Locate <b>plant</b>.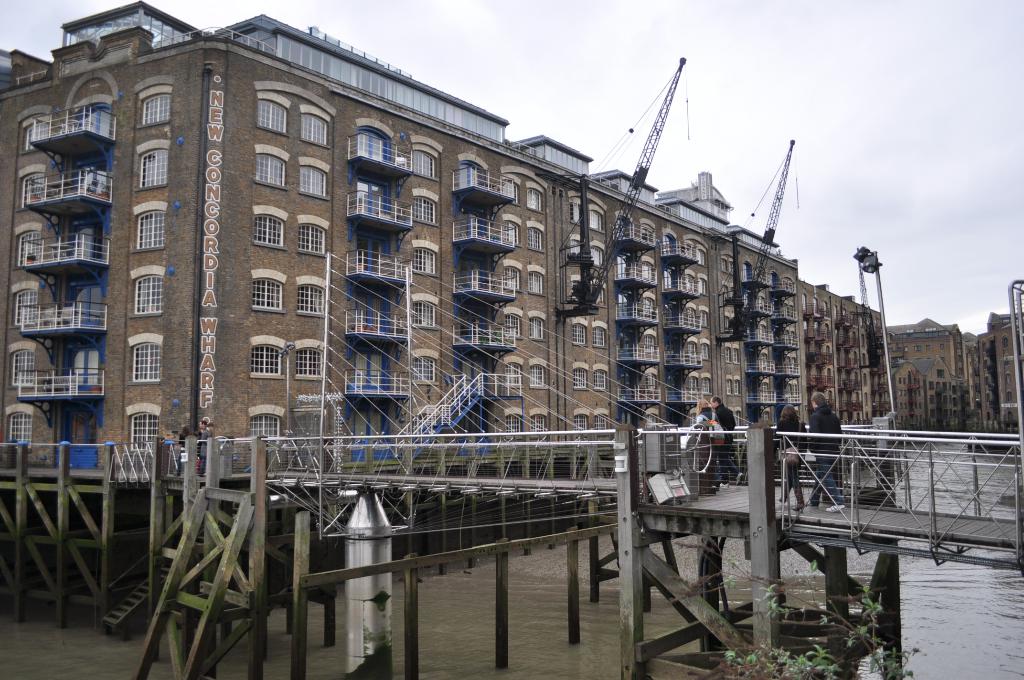
Bounding box: 664 531 915 679.
